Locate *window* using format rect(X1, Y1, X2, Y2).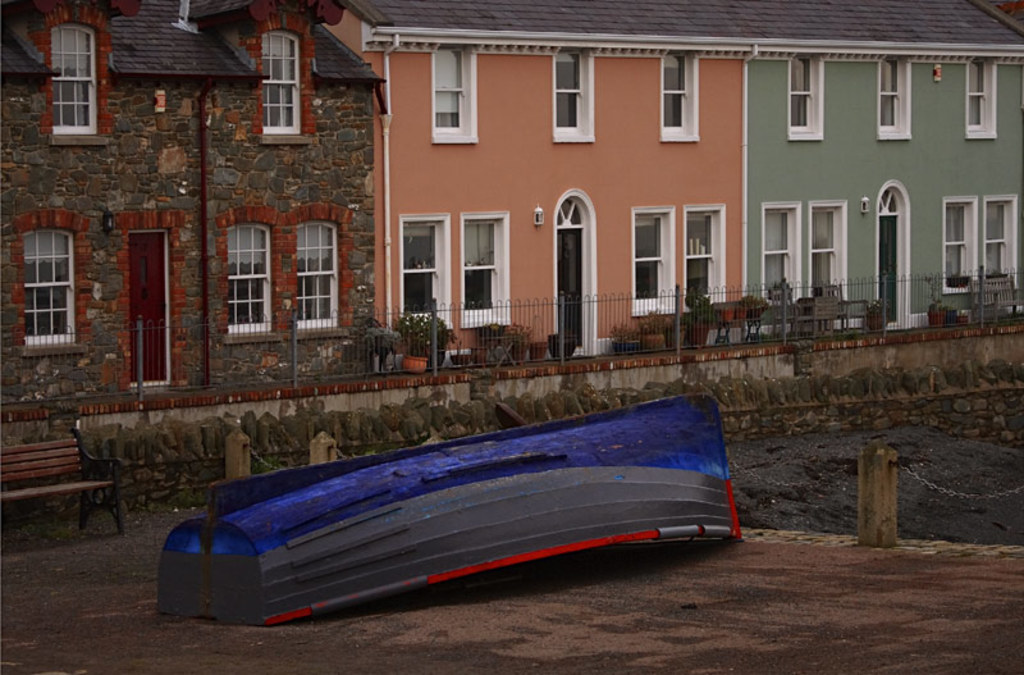
rect(434, 46, 488, 131).
